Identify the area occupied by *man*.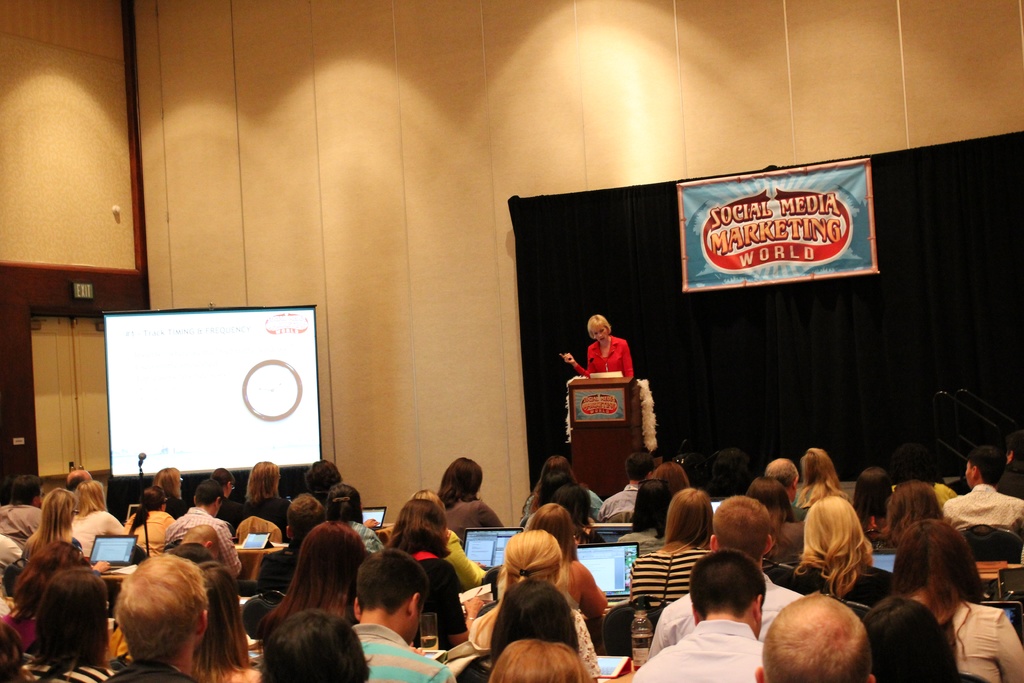
Area: 646,497,812,667.
